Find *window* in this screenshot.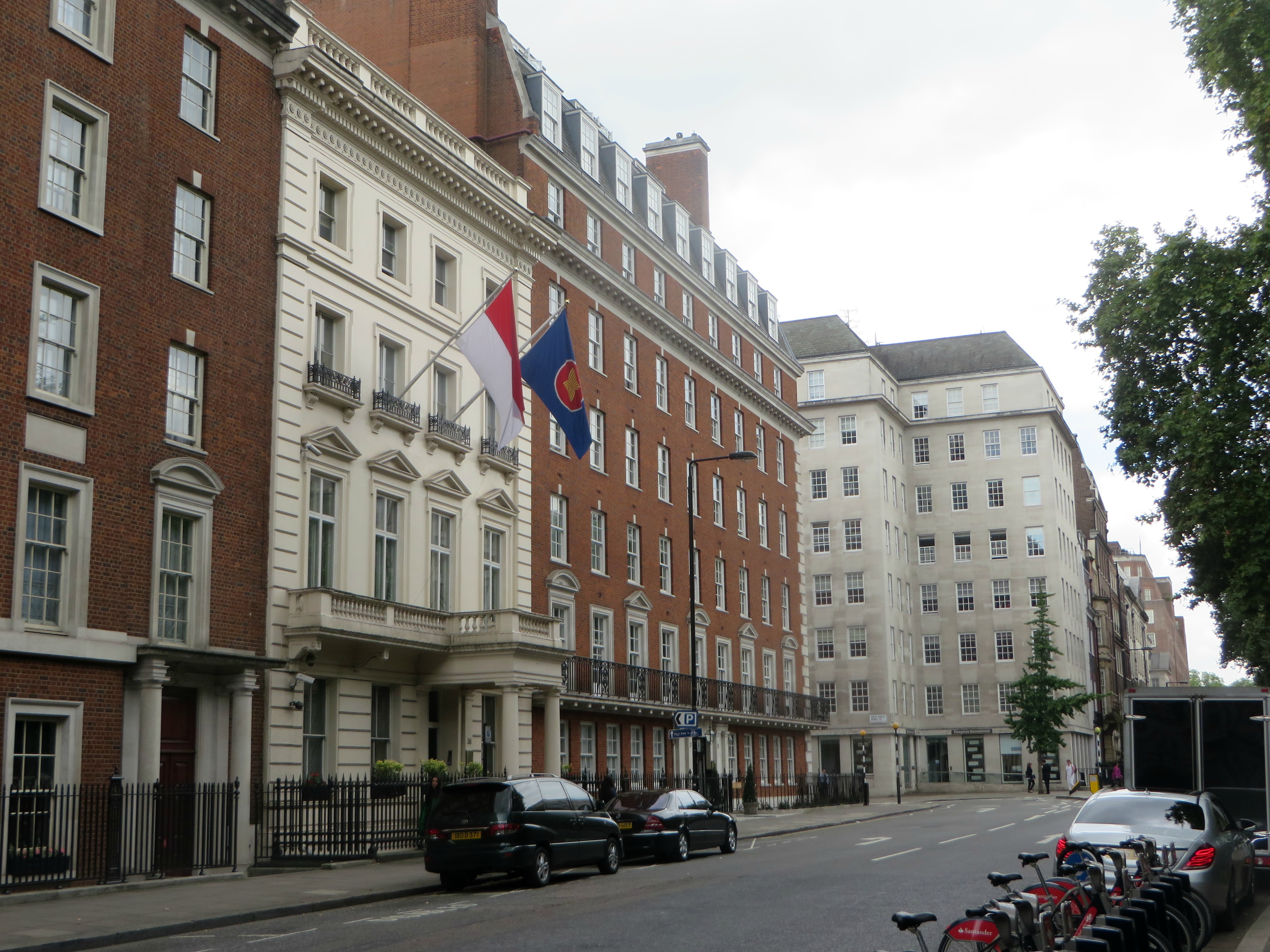
The bounding box for *window* is region(218, 174, 223, 192).
